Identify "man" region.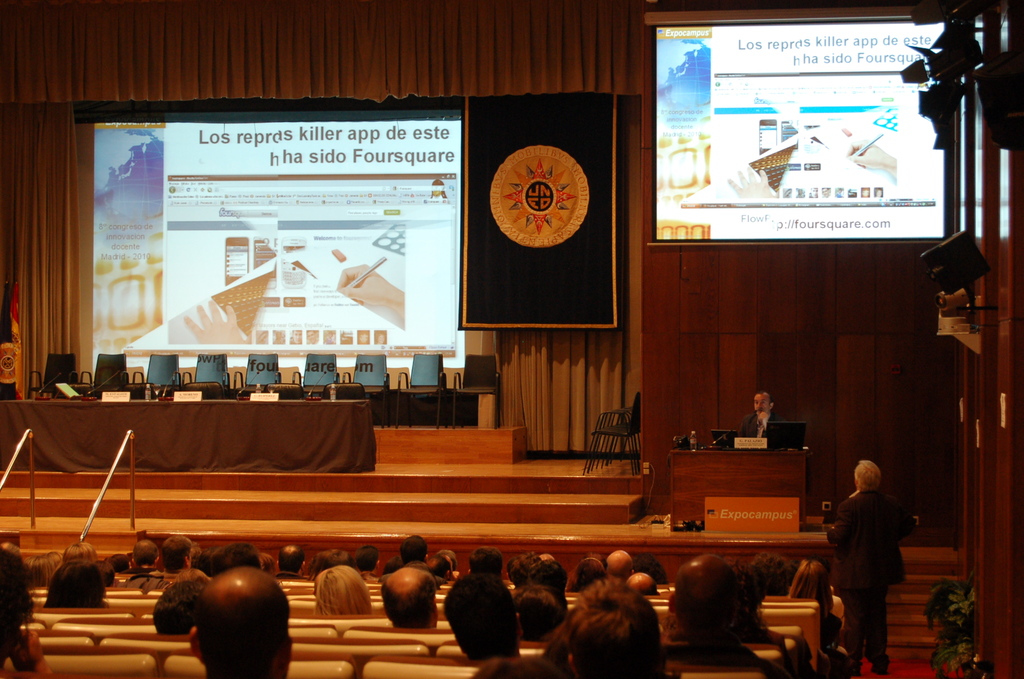
Region: 630/573/659/598.
